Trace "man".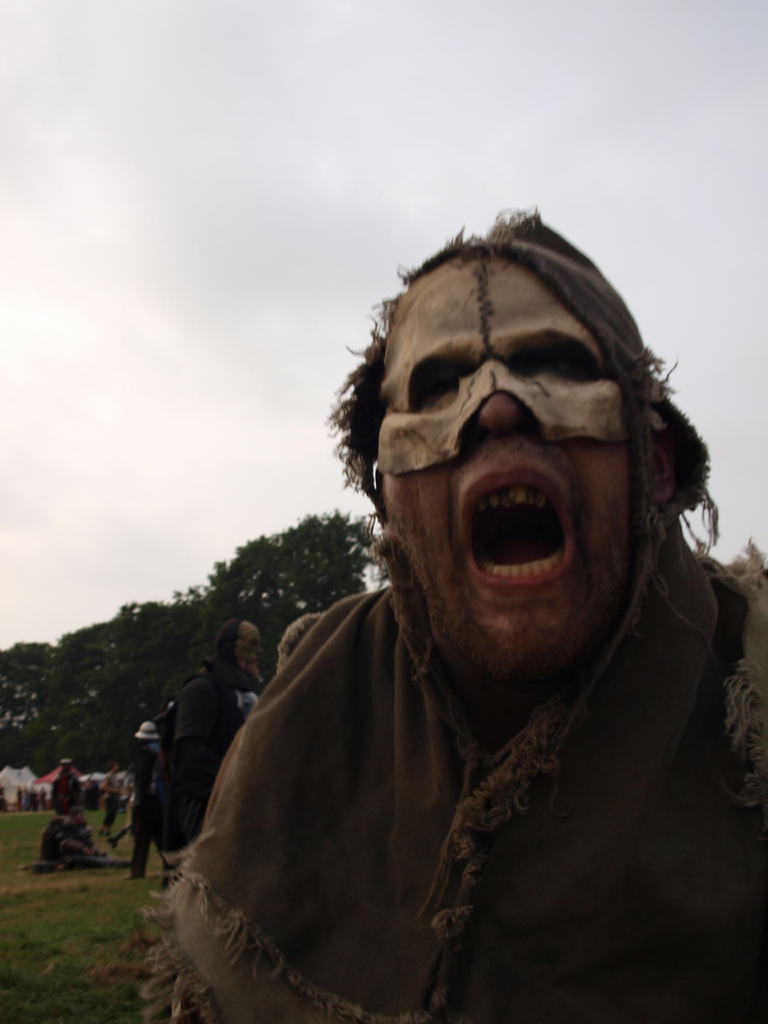
Traced to select_region(160, 620, 266, 865).
